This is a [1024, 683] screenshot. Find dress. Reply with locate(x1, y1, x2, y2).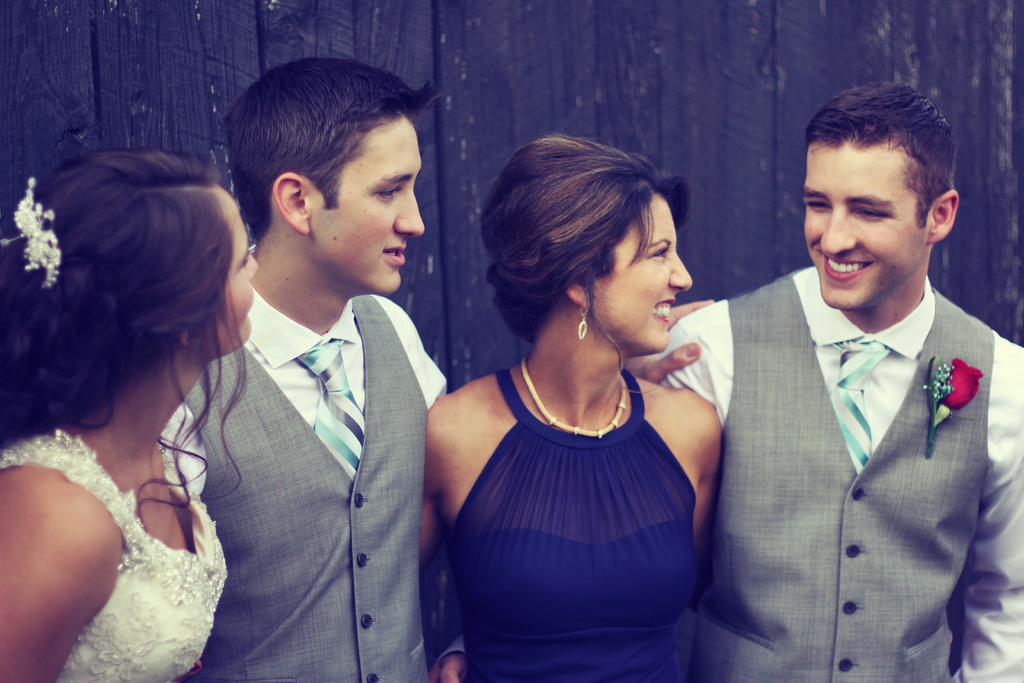
locate(0, 413, 229, 682).
